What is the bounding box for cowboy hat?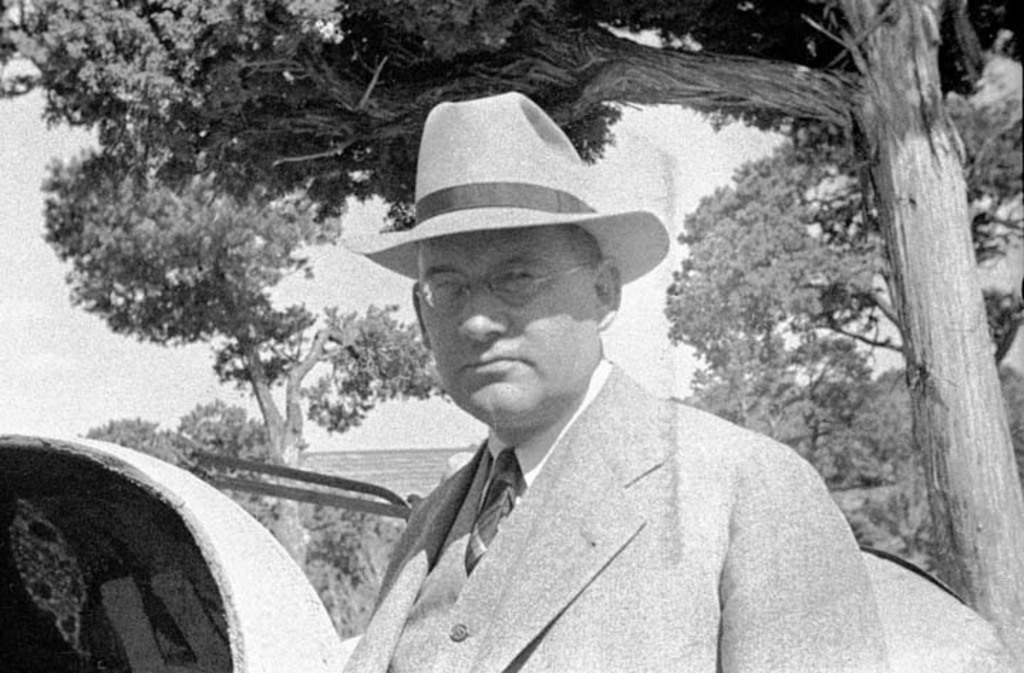
(367,85,654,371).
